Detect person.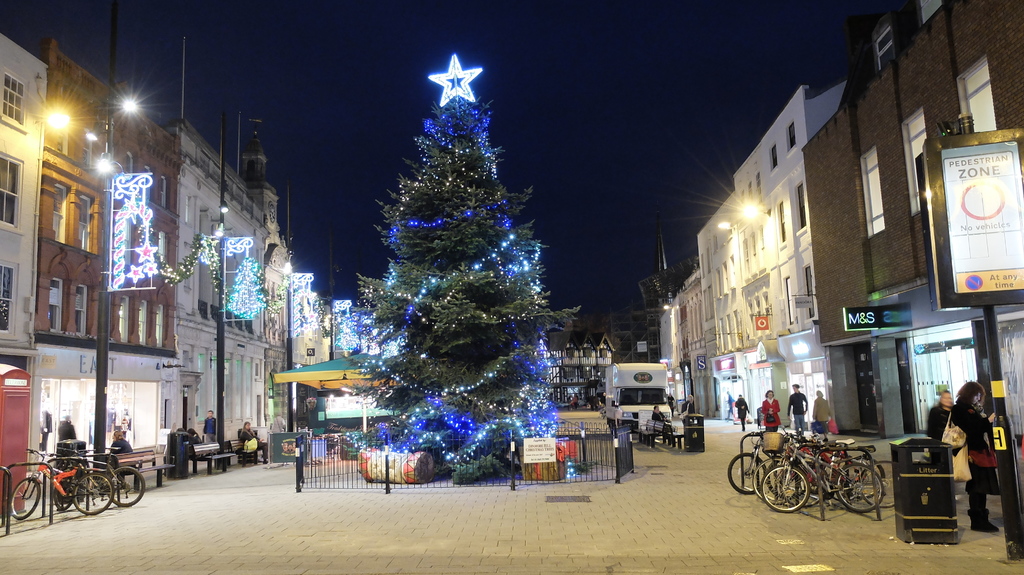
Detected at left=810, top=390, right=832, bottom=441.
